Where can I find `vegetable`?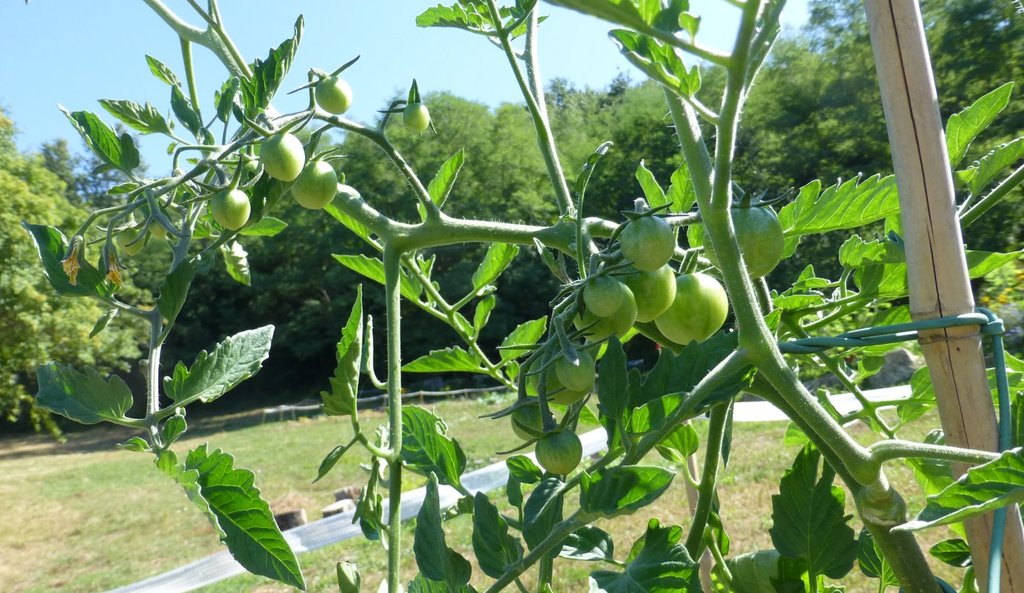
You can find it at (211, 186, 252, 228).
